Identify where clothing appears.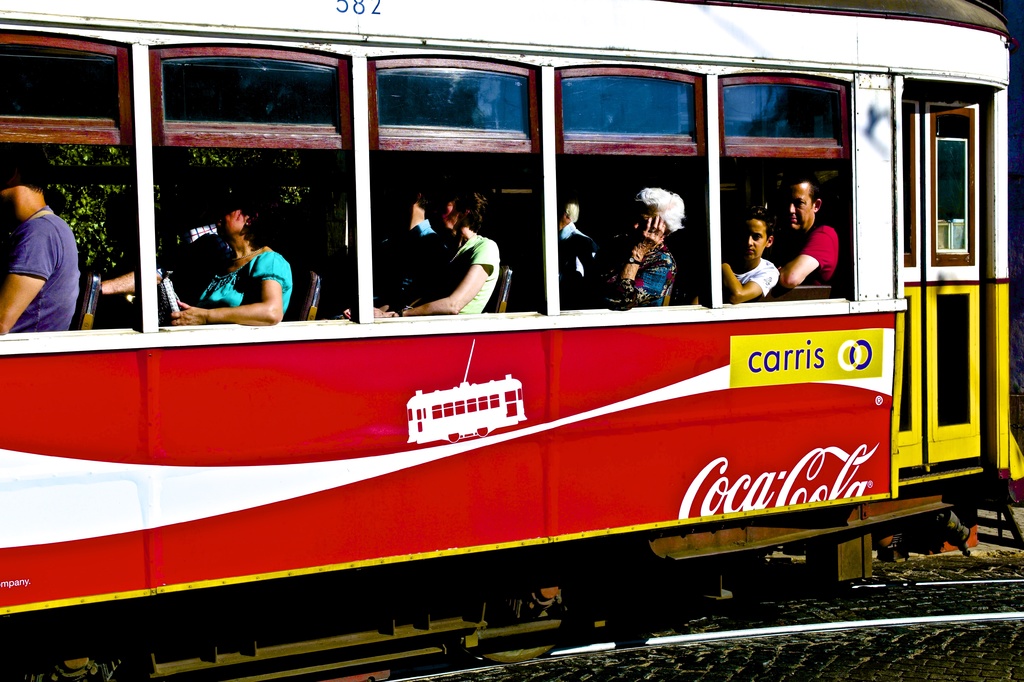
Appears at Rect(1, 210, 83, 336).
